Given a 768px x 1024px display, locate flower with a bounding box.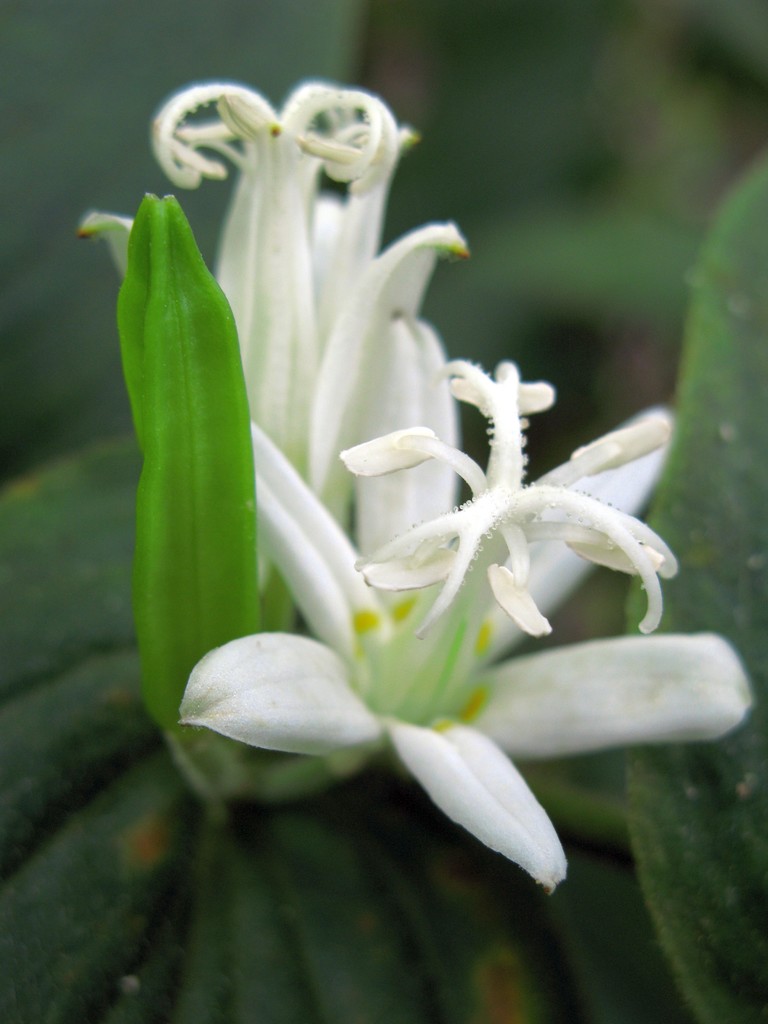
Located: [x1=166, y1=303, x2=754, y2=899].
